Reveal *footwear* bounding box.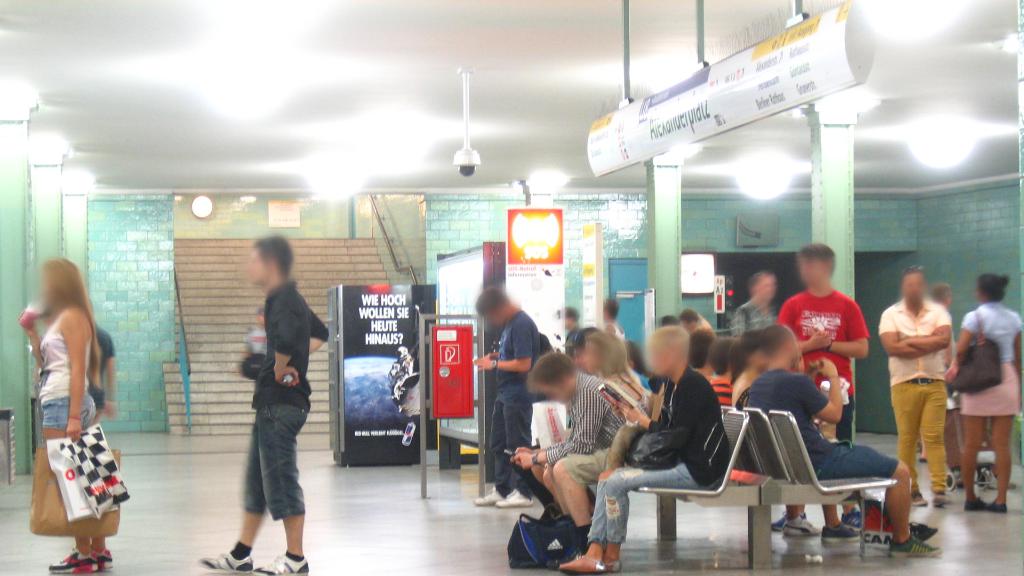
Revealed: (x1=986, y1=504, x2=1004, y2=516).
